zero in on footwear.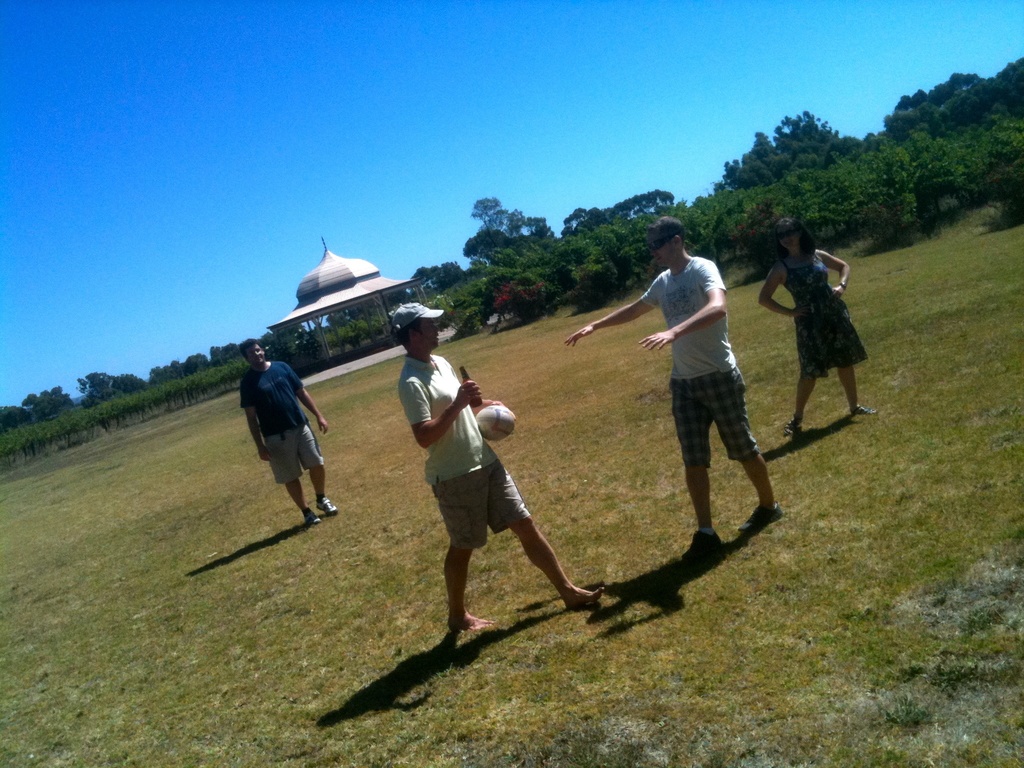
Zeroed in: <region>686, 531, 726, 563</region>.
